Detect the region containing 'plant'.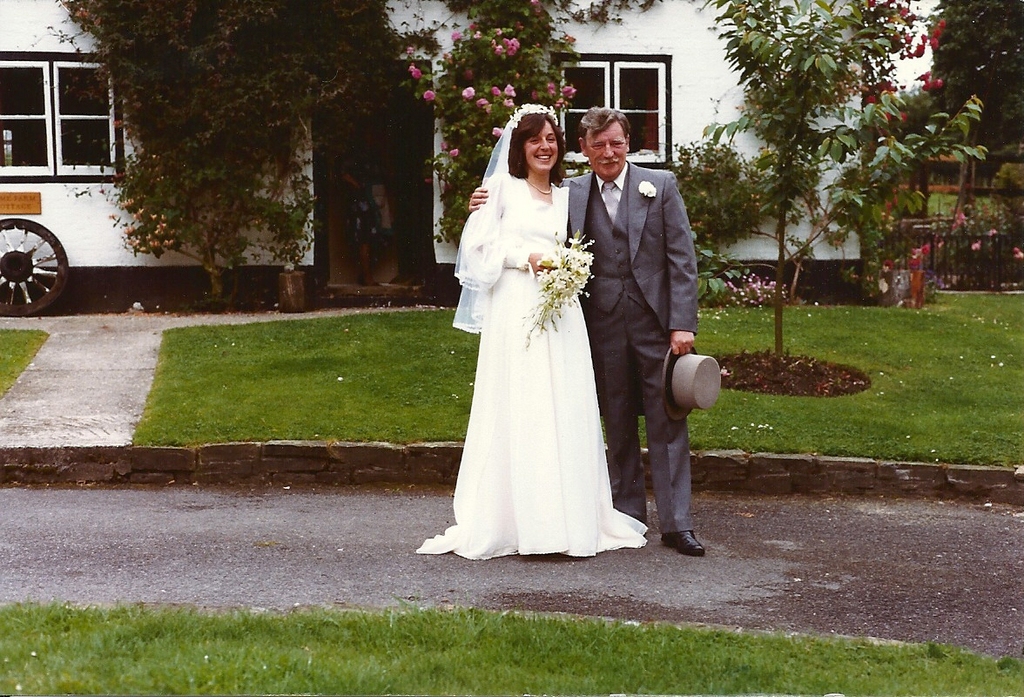
[x1=711, y1=266, x2=800, y2=301].
